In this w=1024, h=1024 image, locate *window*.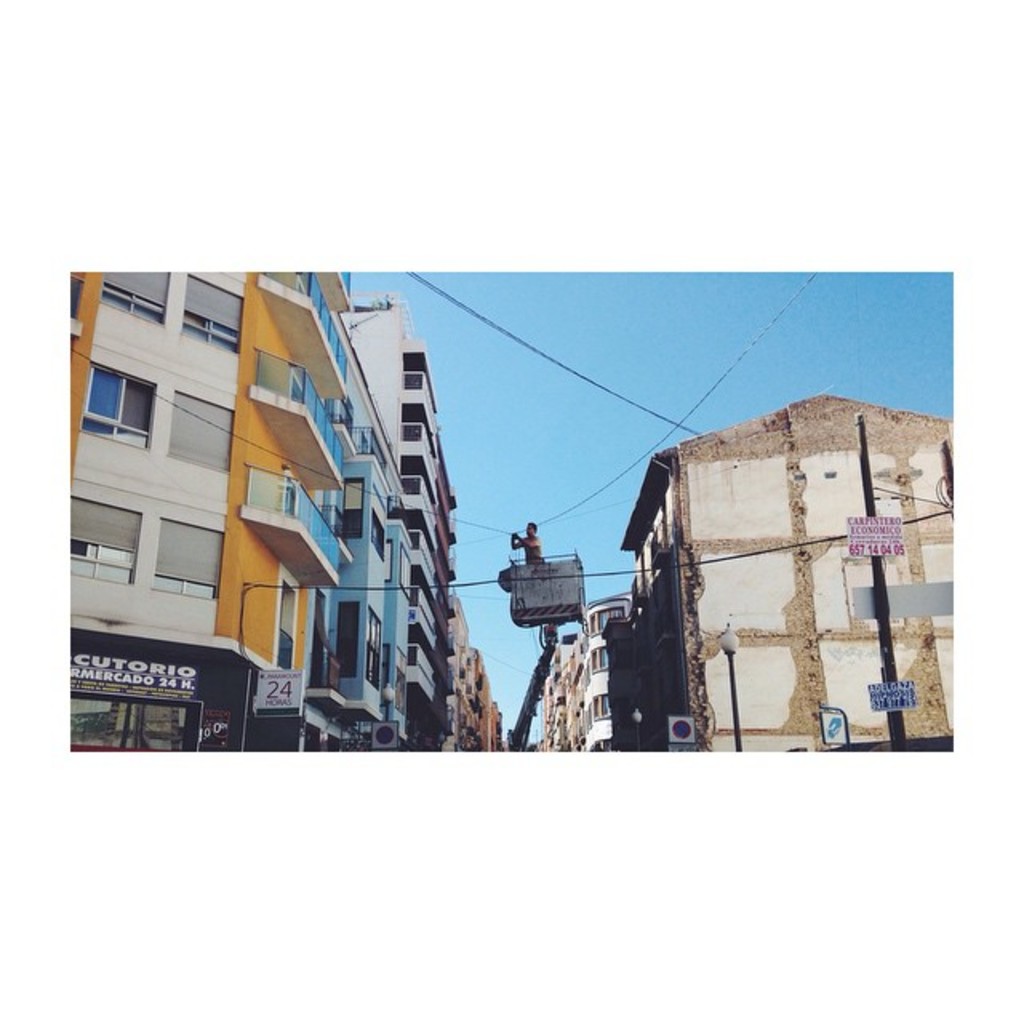
Bounding box: {"left": 360, "top": 606, "right": 387, "bottom": 690}.
